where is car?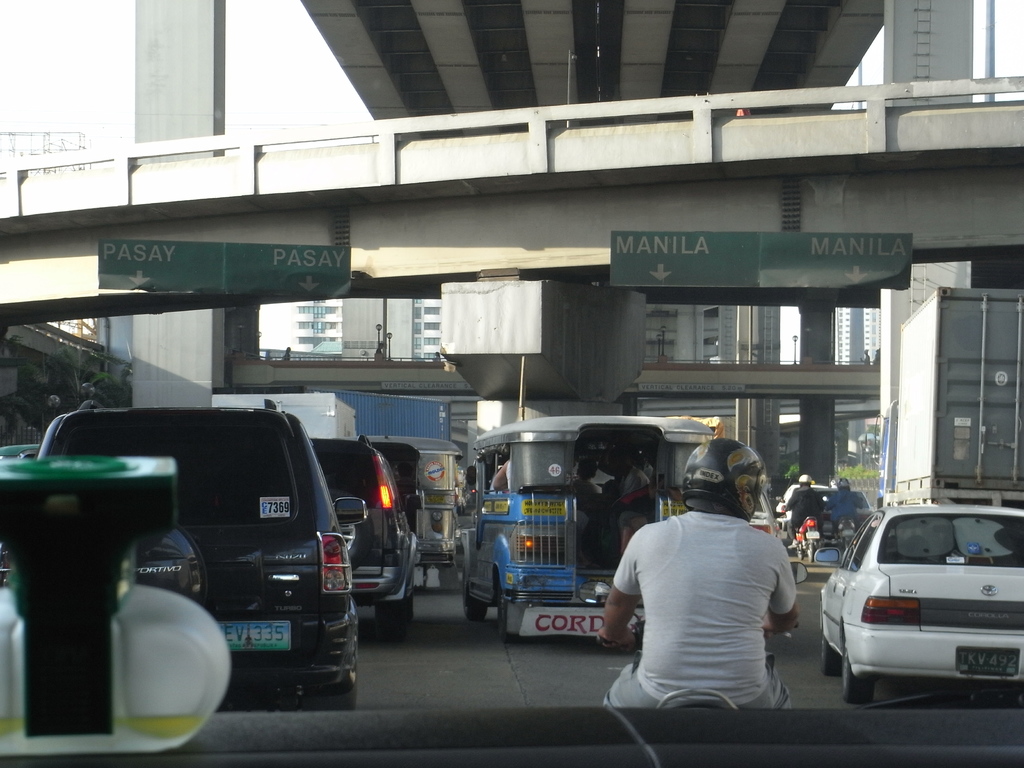
819,504,1016,721.
